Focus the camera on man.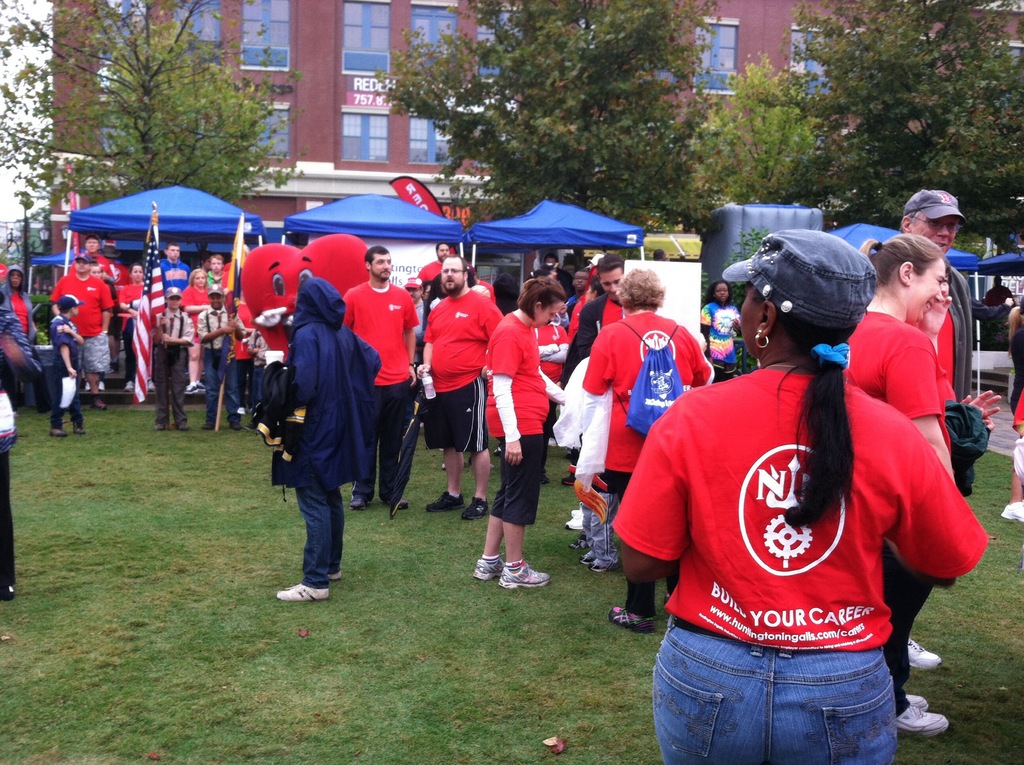
Focus region: (413, 243, 492, 346).
